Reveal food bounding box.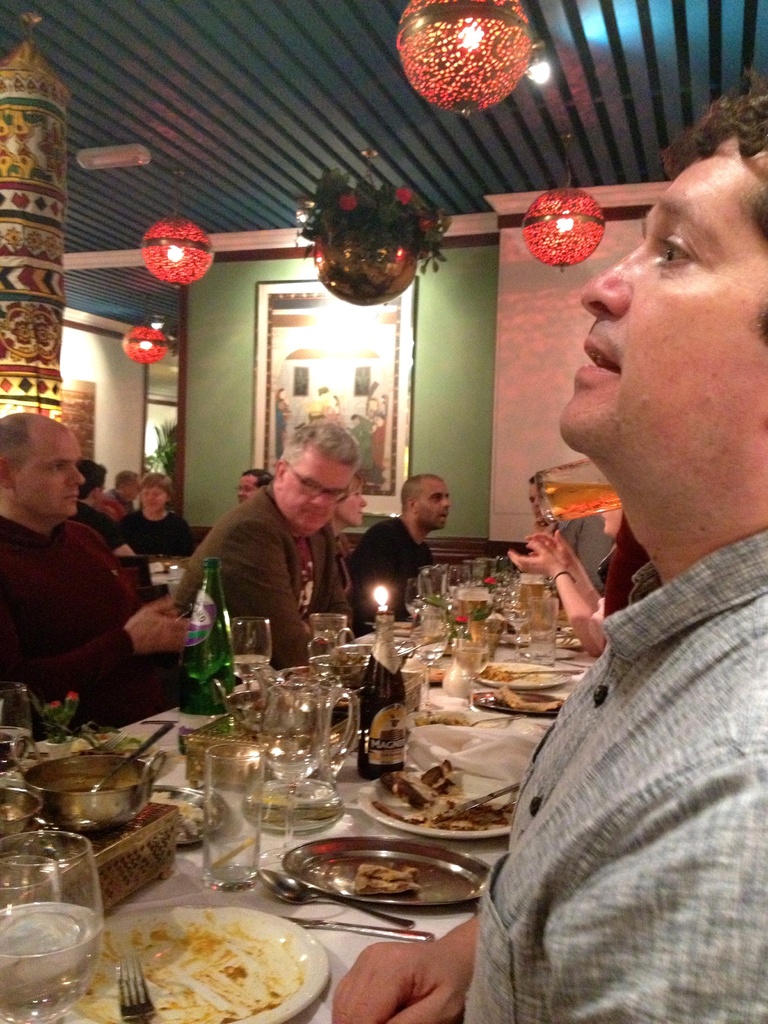
Revealed: BBox(494, 685, 564, 718).
